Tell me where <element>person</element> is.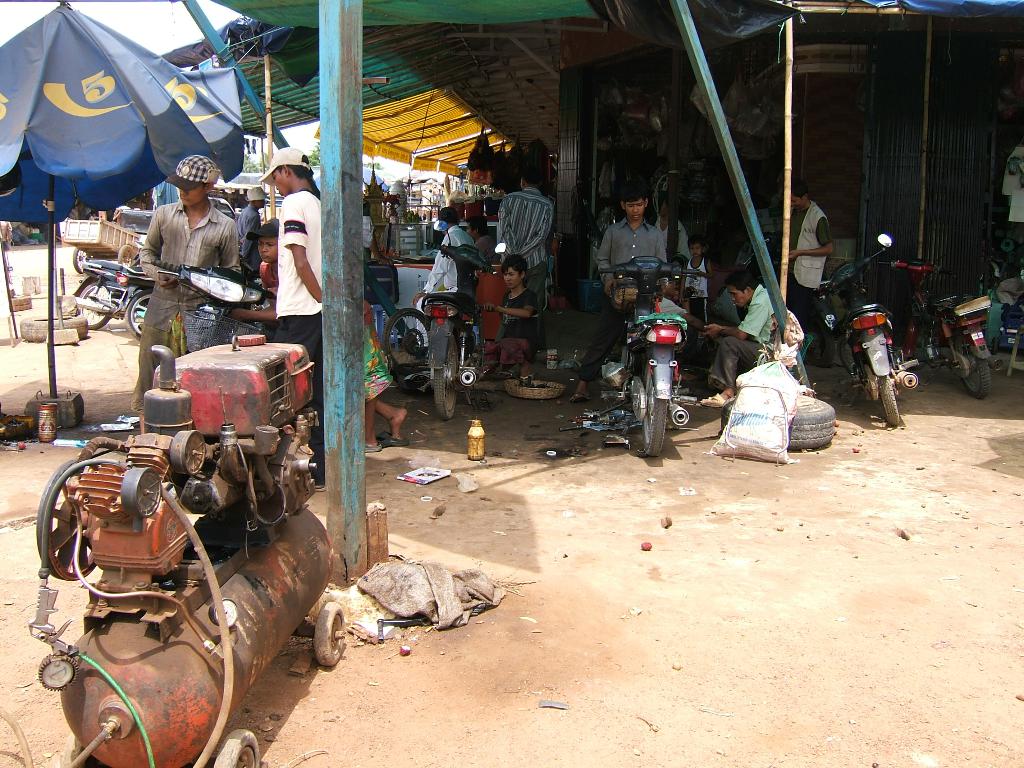
<element>person</element> is at 494:159:556:286.
